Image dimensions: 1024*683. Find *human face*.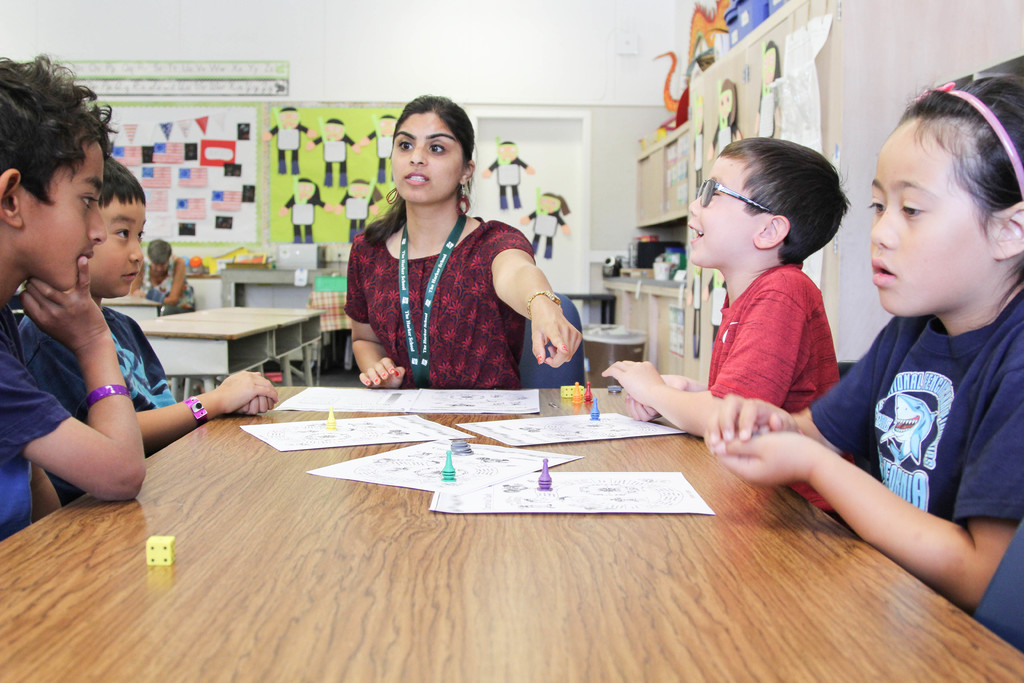
<box>545,195,550,206</box>.
